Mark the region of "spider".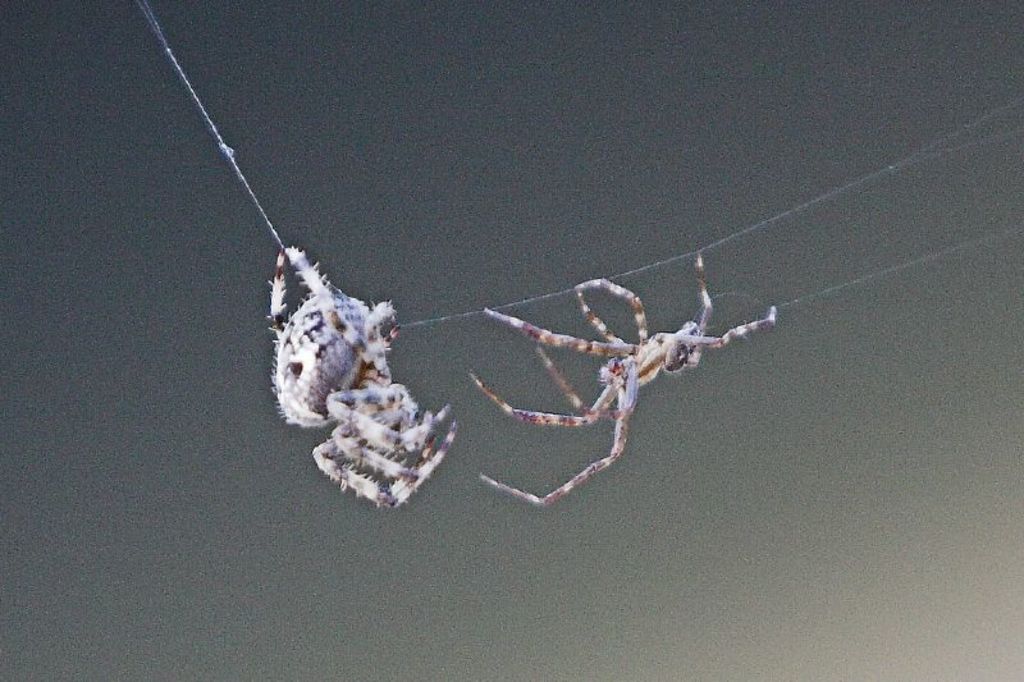
Region: Rect(266, 242, 460, 514).
